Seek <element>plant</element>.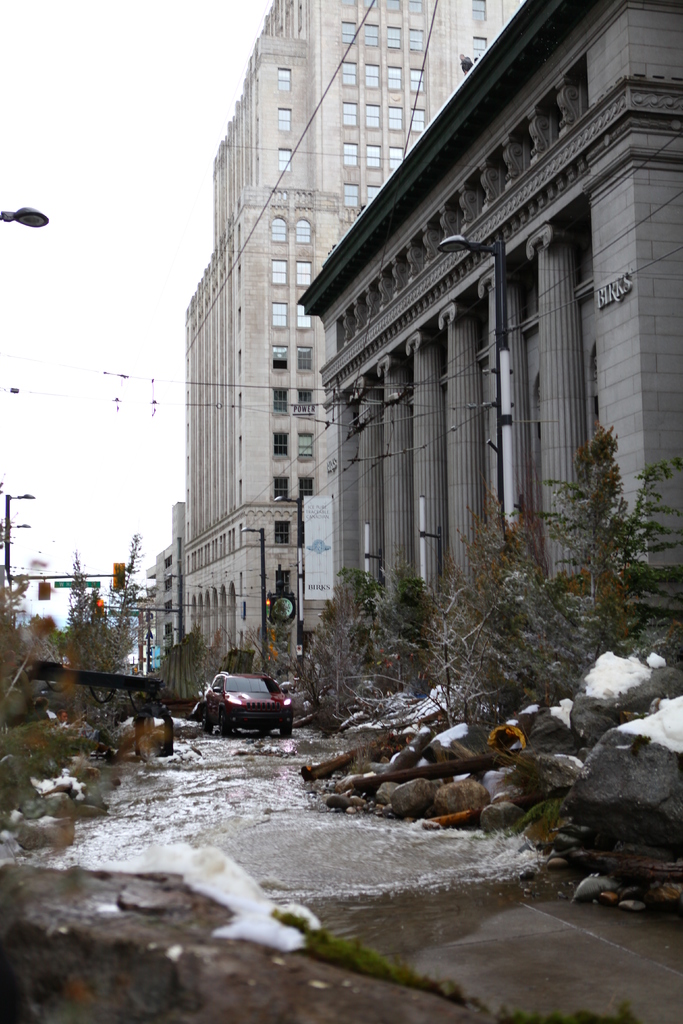
bbox=[521, 428, 682, 664].
